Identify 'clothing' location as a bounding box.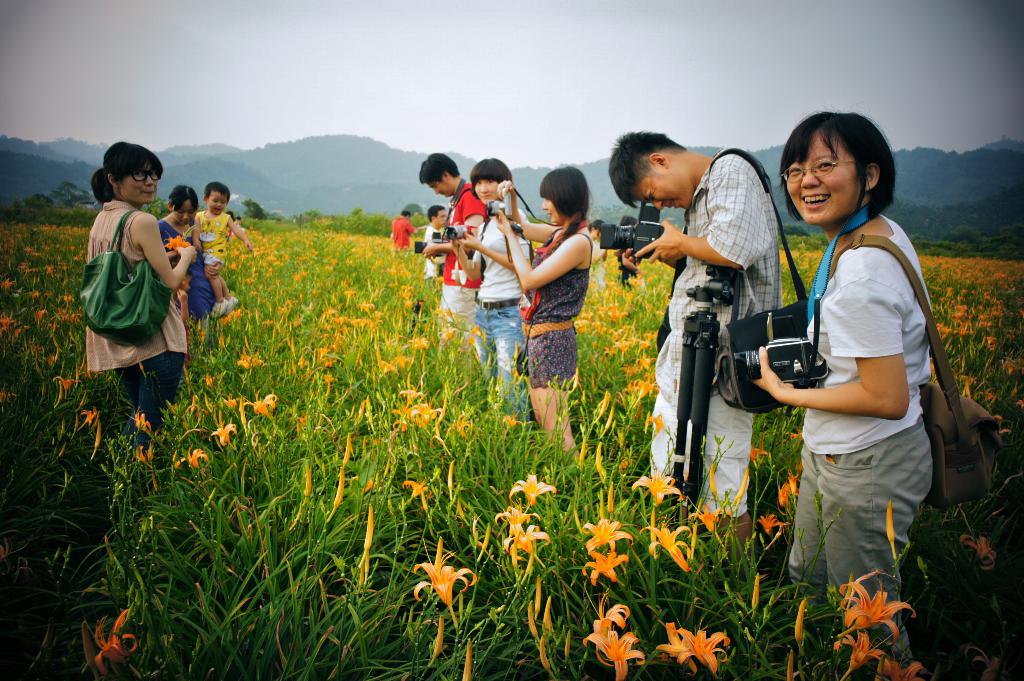
box(225, 228, 232, 237).
